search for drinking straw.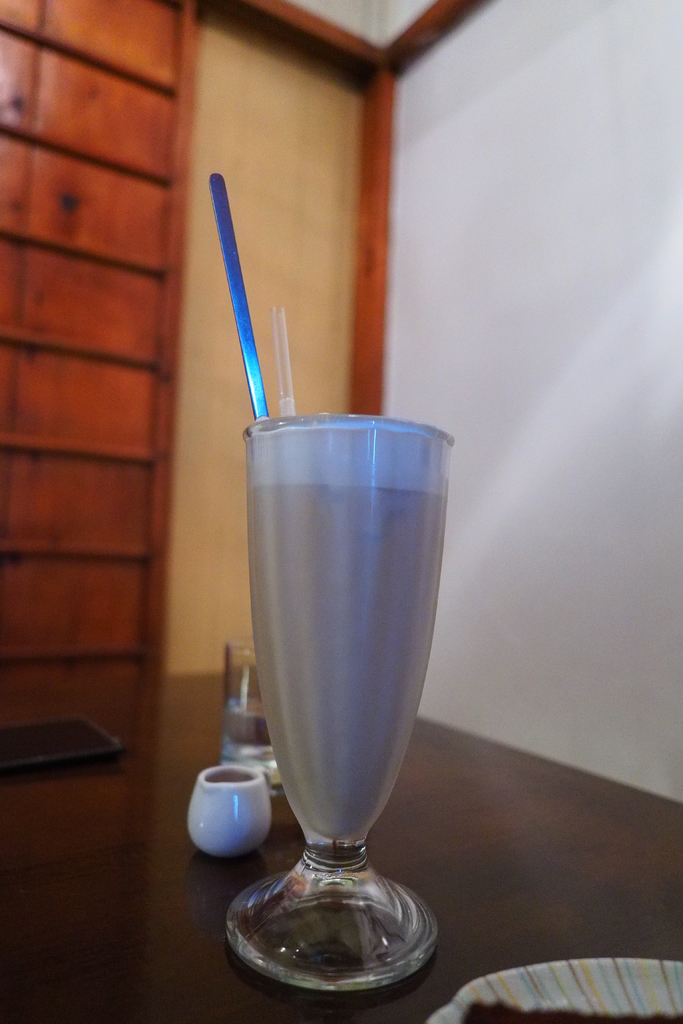
Found at [left=271, top=301, right=297, bottom=422].
